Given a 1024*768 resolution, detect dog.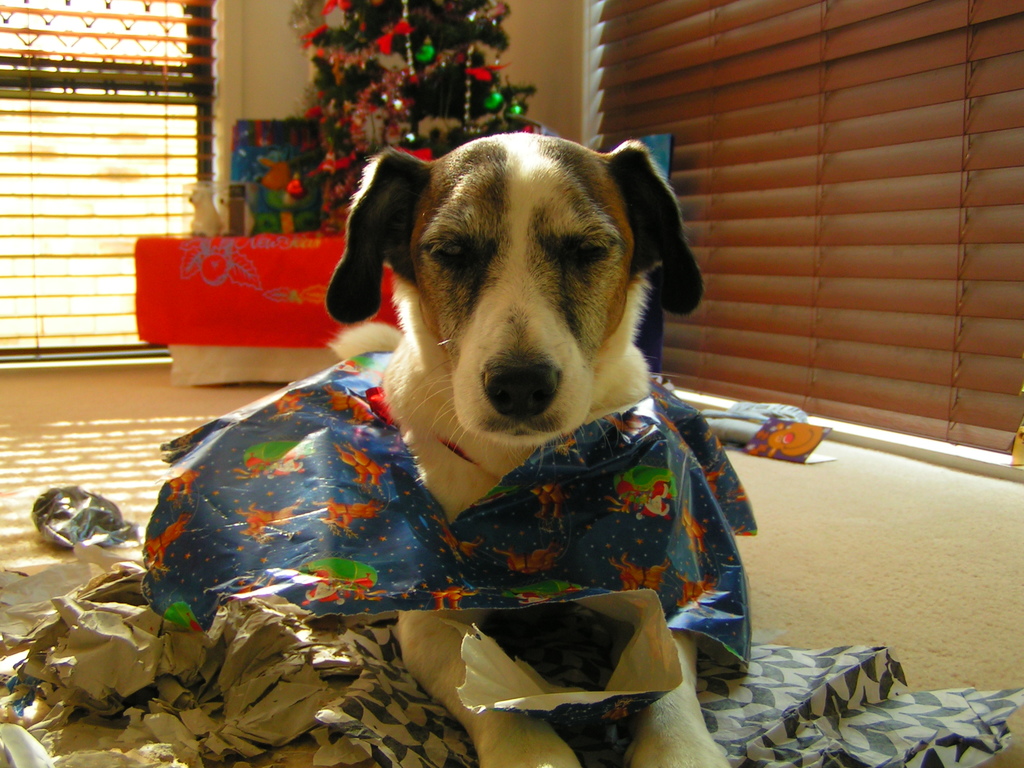
(145,128,752,765).
